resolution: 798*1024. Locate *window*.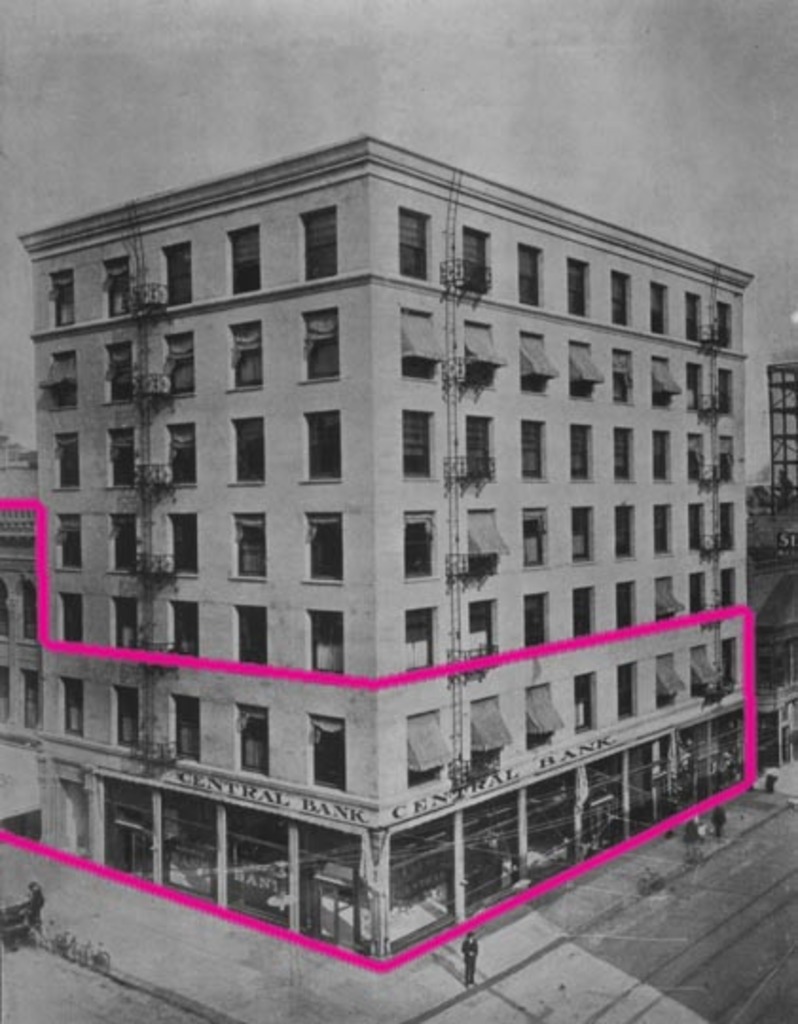
(654, 650, 680, 705).
